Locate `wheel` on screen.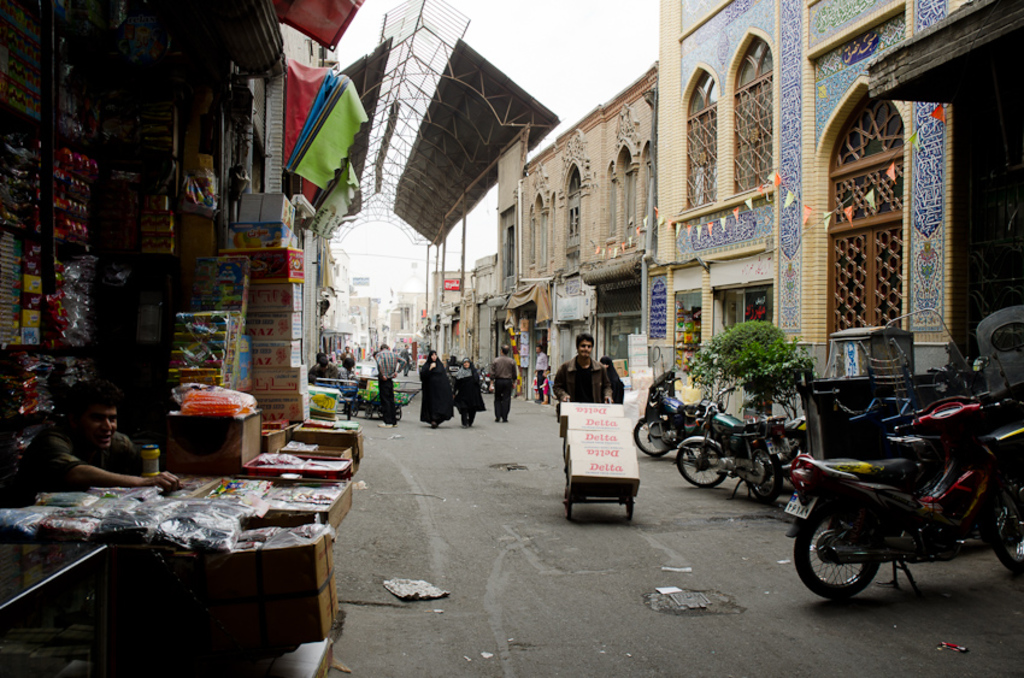
On screen at crop(625, 495, 635, 524).
